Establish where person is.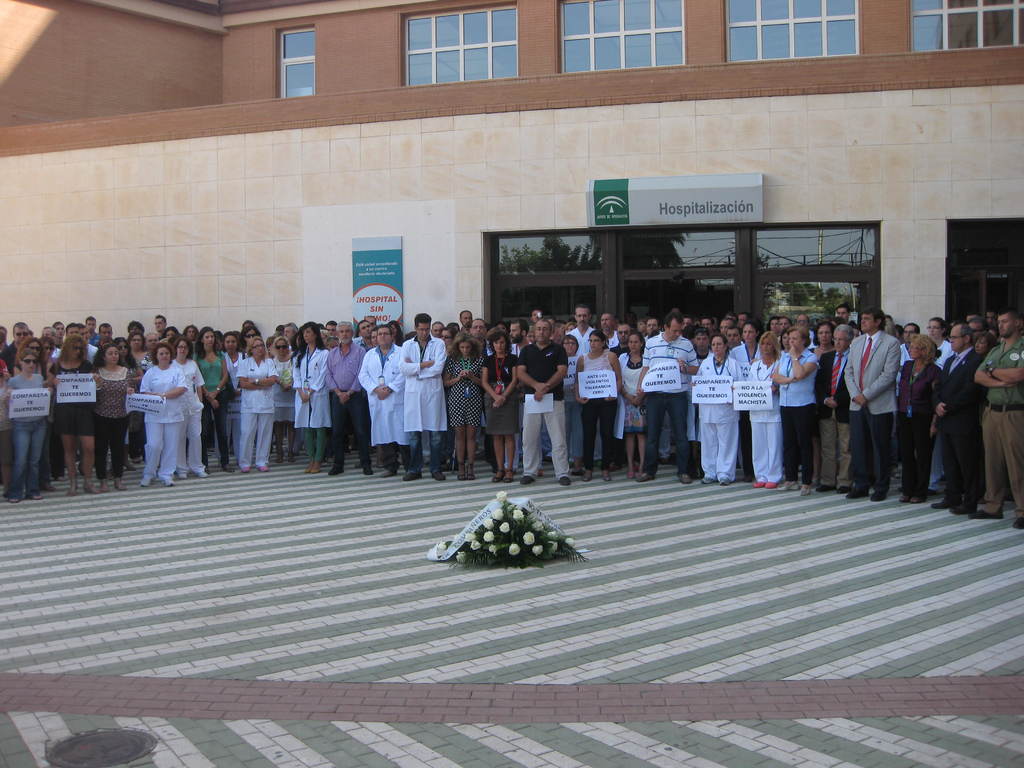
Established at <box>10,335,73,494</box>.
